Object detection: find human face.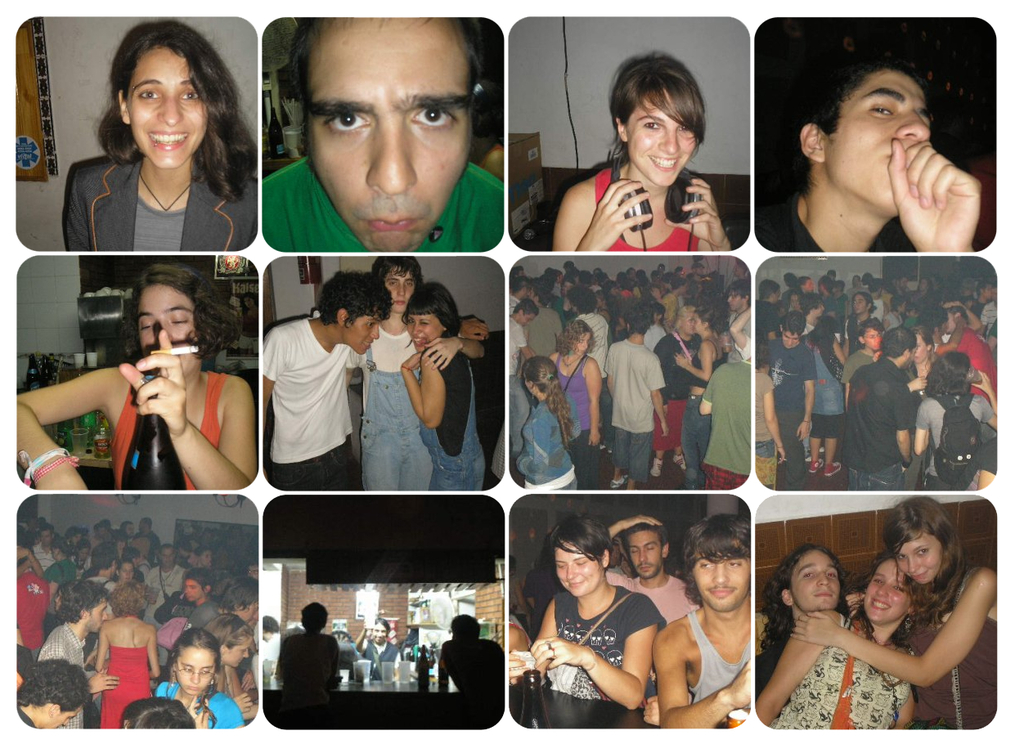
343/308/382/355.
